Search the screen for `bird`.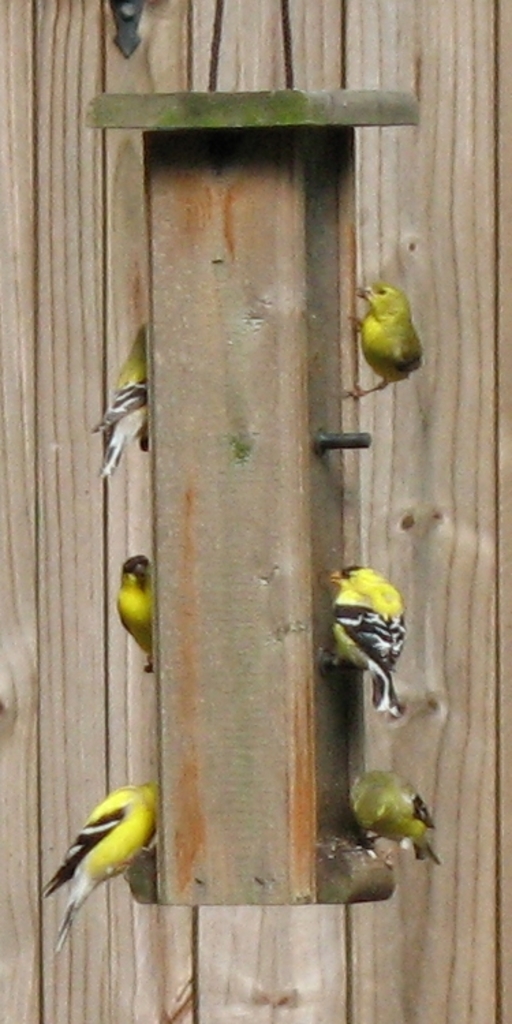
Found at 348, 766, 444, 870.
